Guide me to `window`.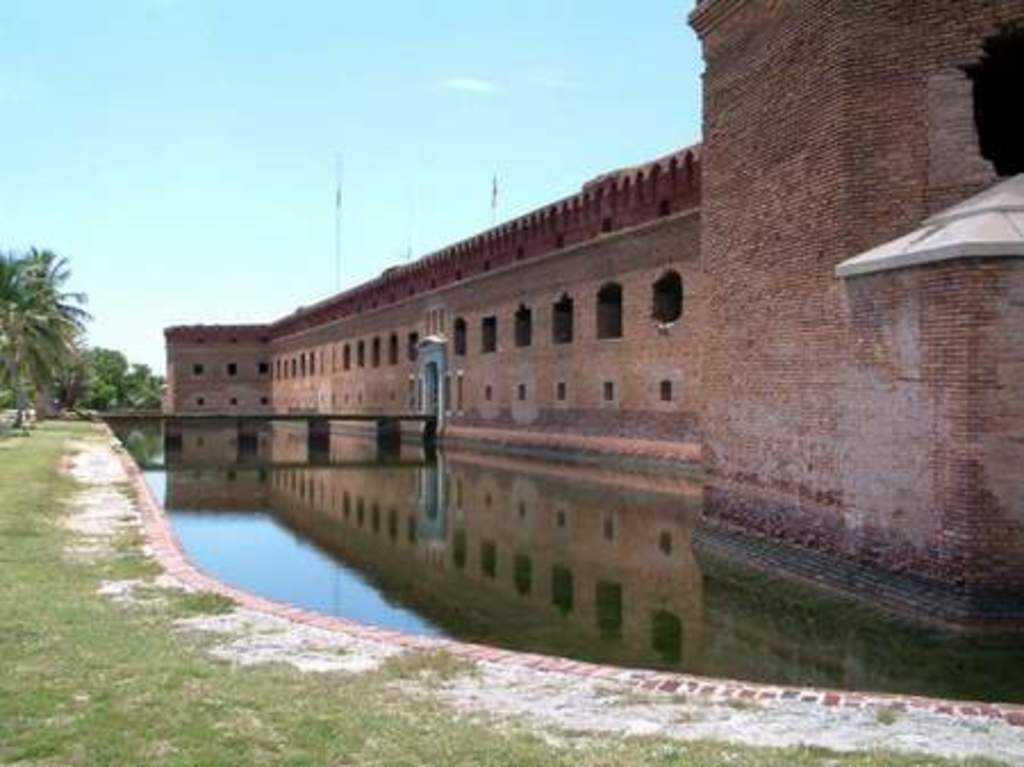
Guidance: bbox=[651, 266, 685, 319].
